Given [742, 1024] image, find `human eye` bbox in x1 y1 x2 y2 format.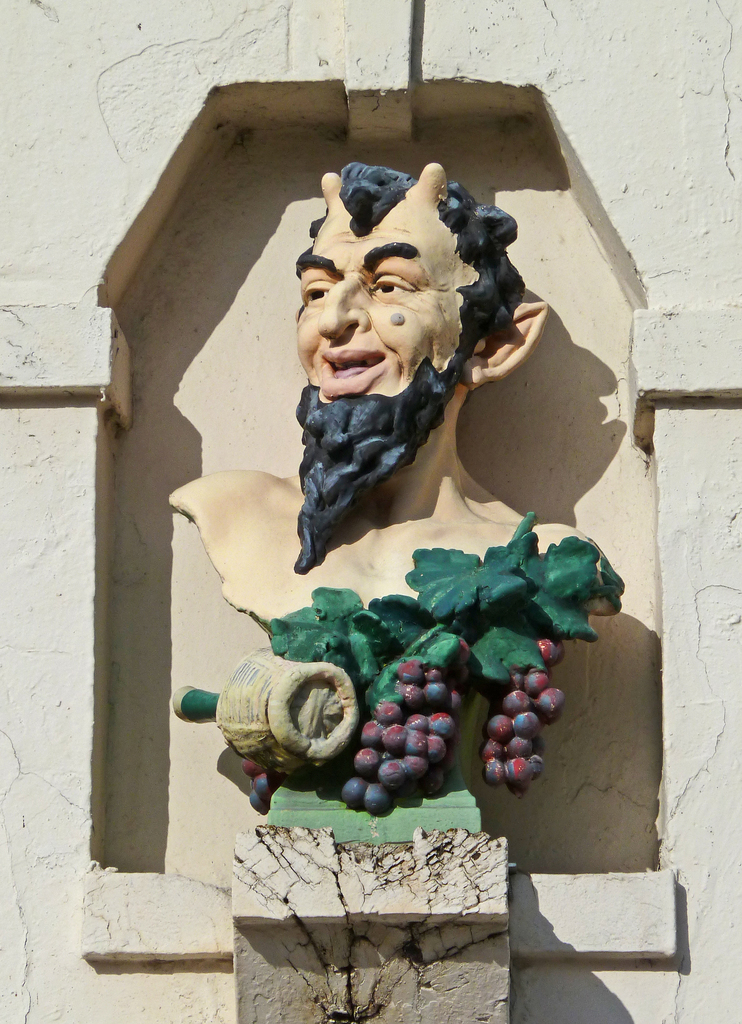
300 273 332 312.
